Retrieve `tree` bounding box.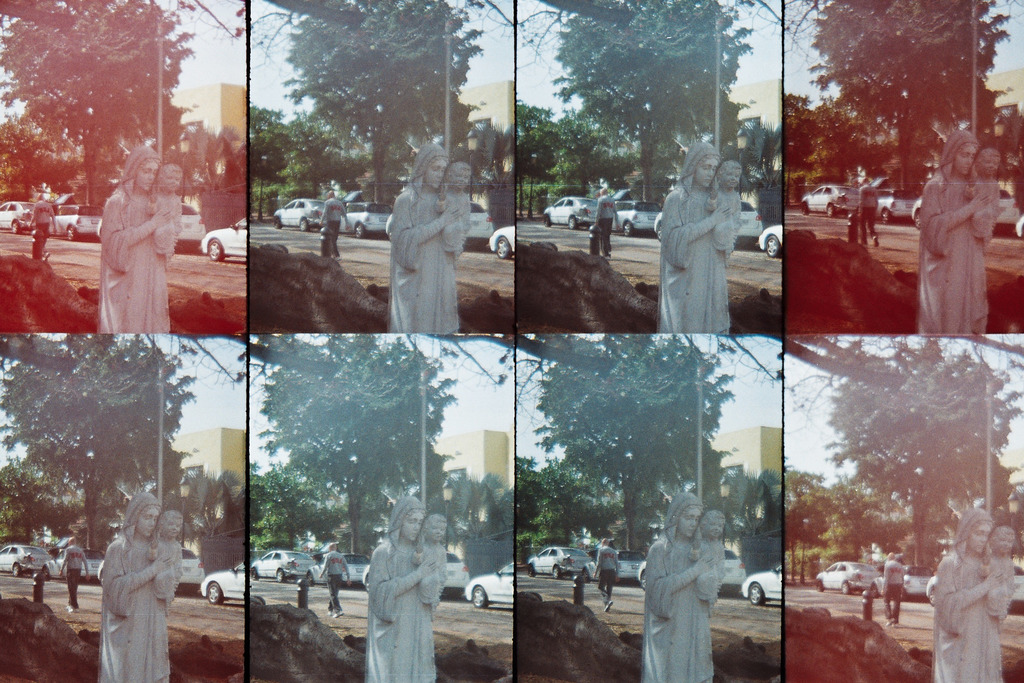
Bounding box: BBox(542, 325, 730, 563).
